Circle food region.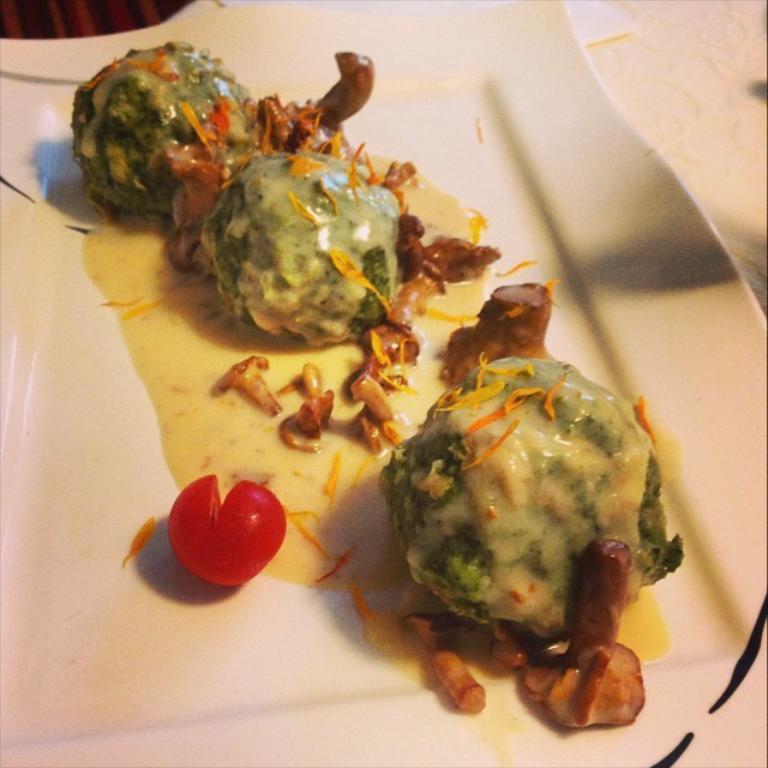
Region: (395,619,530,671).
